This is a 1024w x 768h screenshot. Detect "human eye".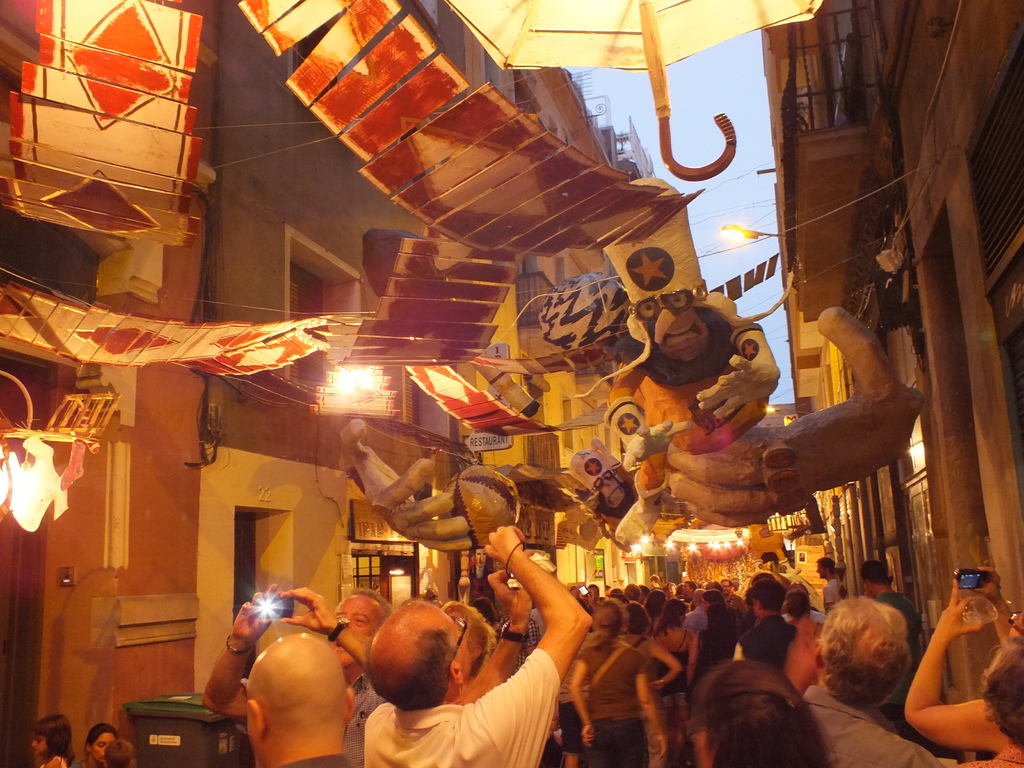
[34,739,42,744].
